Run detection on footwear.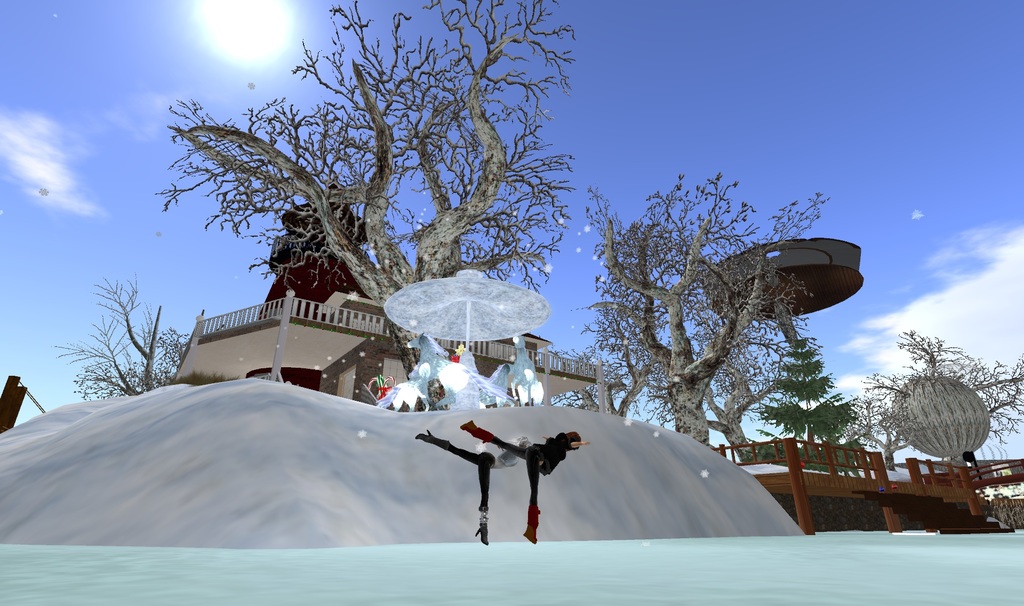
Result: box(525, 528, 536, 546).
